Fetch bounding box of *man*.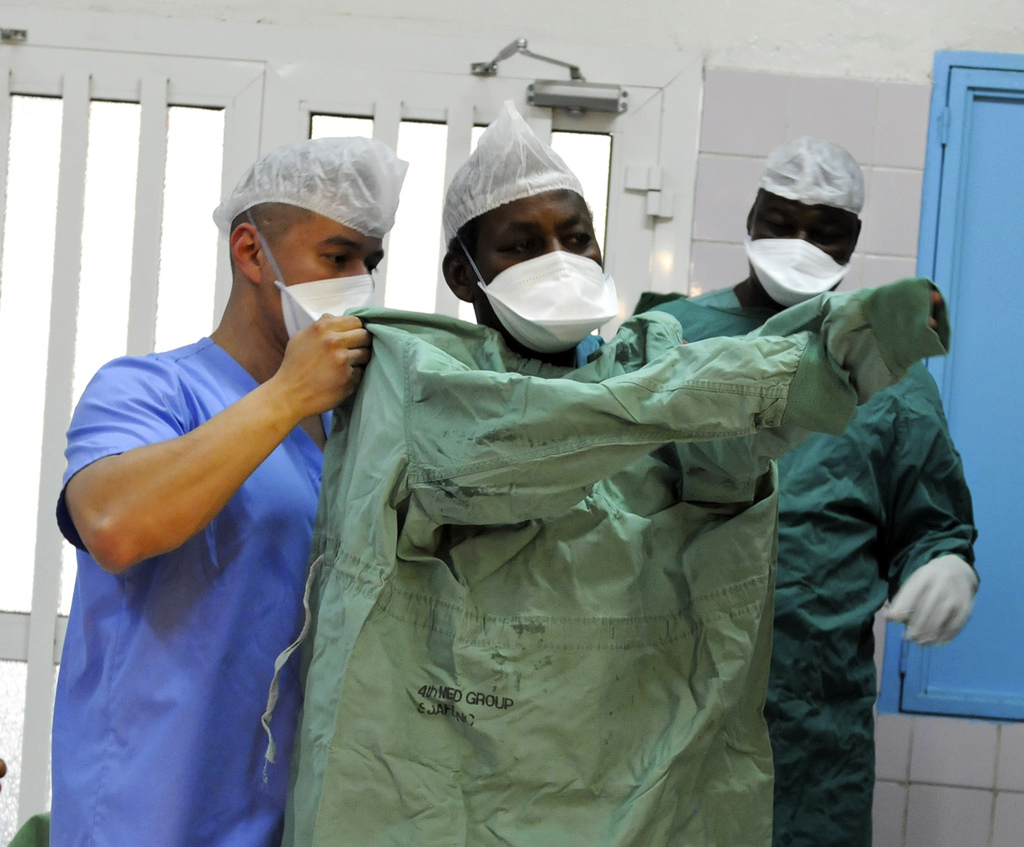
Bbox: [52, 133, 402, 846].
